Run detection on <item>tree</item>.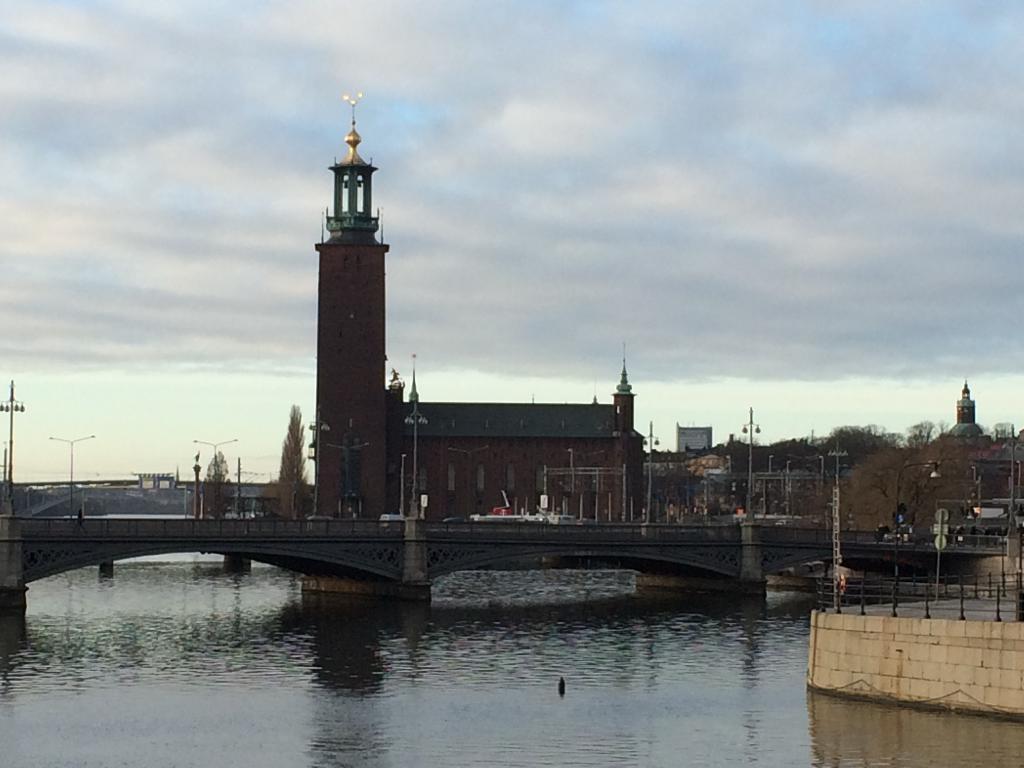
Result: box(199, 448, 235, 518).
